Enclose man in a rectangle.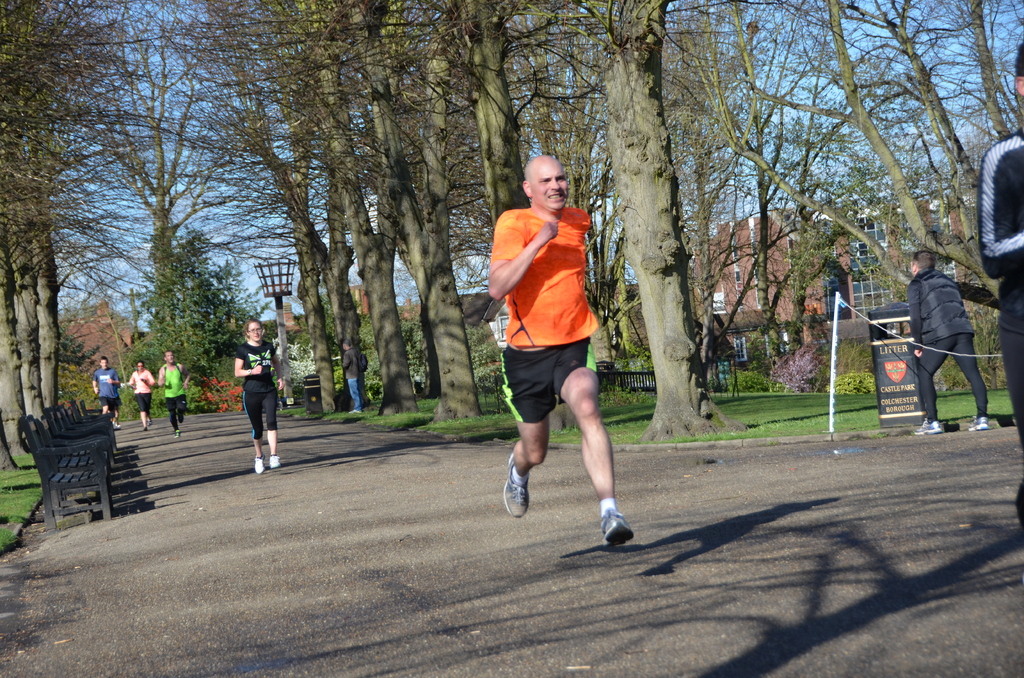
region(80, 357, 124, 435).
